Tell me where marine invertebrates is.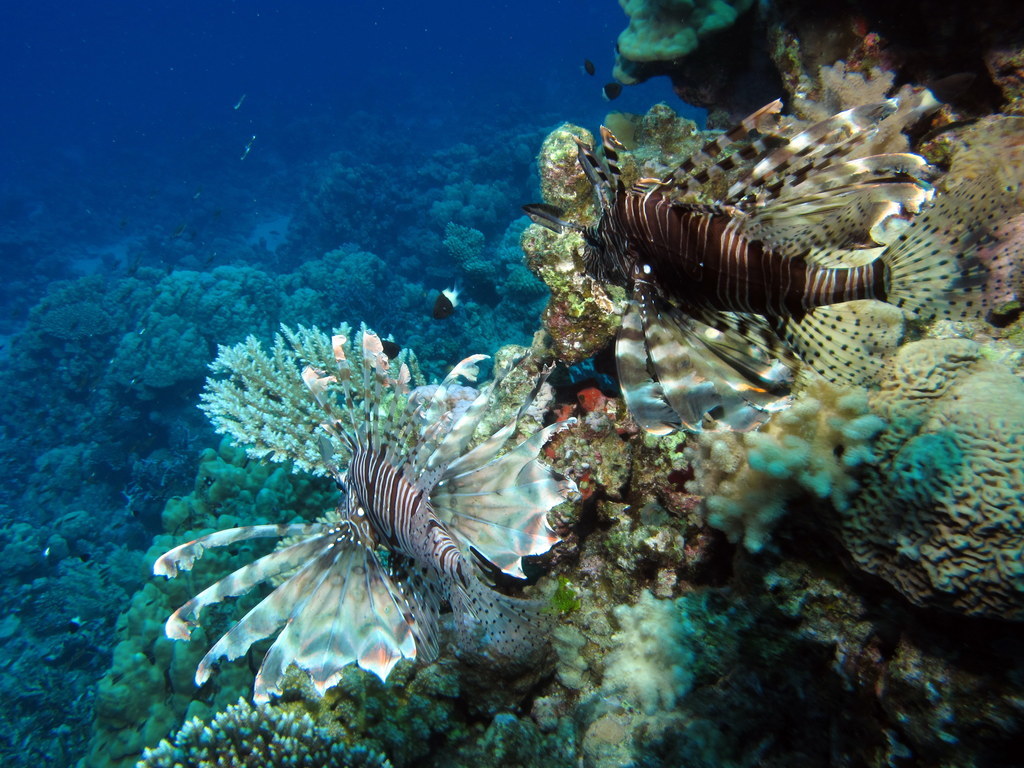
marine invertebrates is at crop(800, 352, 1021, 677).
